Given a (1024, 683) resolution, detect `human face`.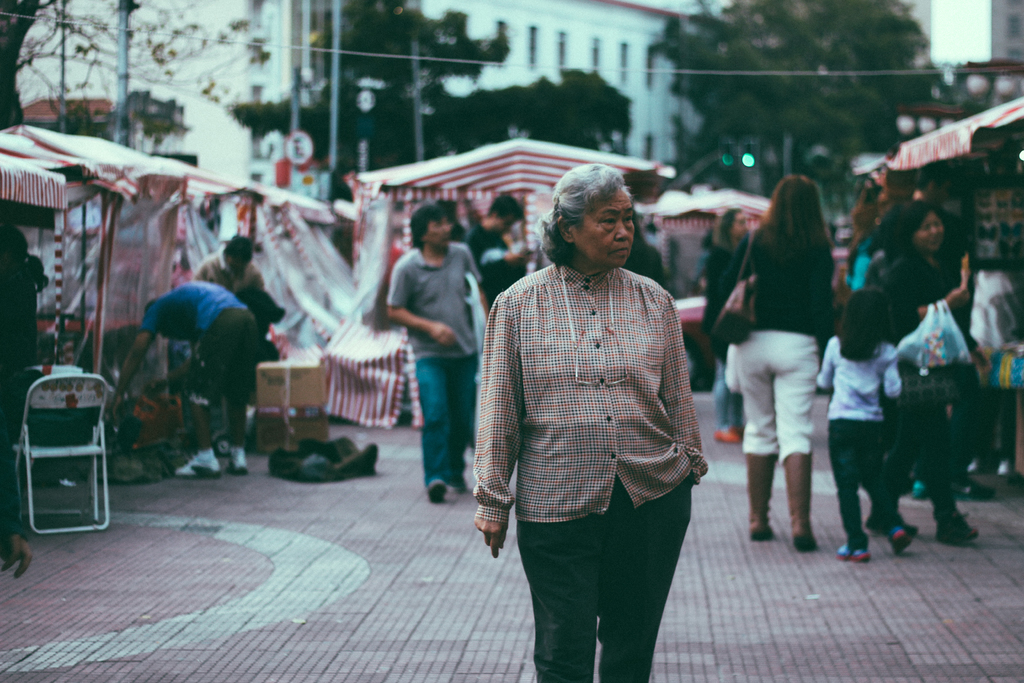
<box>909,210,941,252</box>.
